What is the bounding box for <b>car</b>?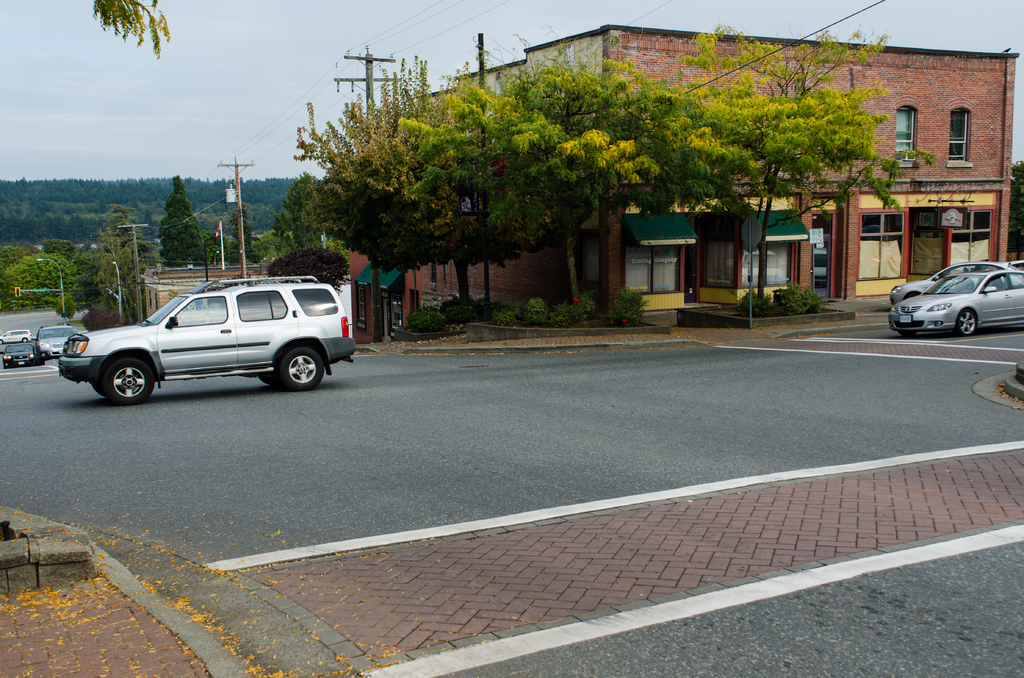
rect(40, 326, 71, 353).
